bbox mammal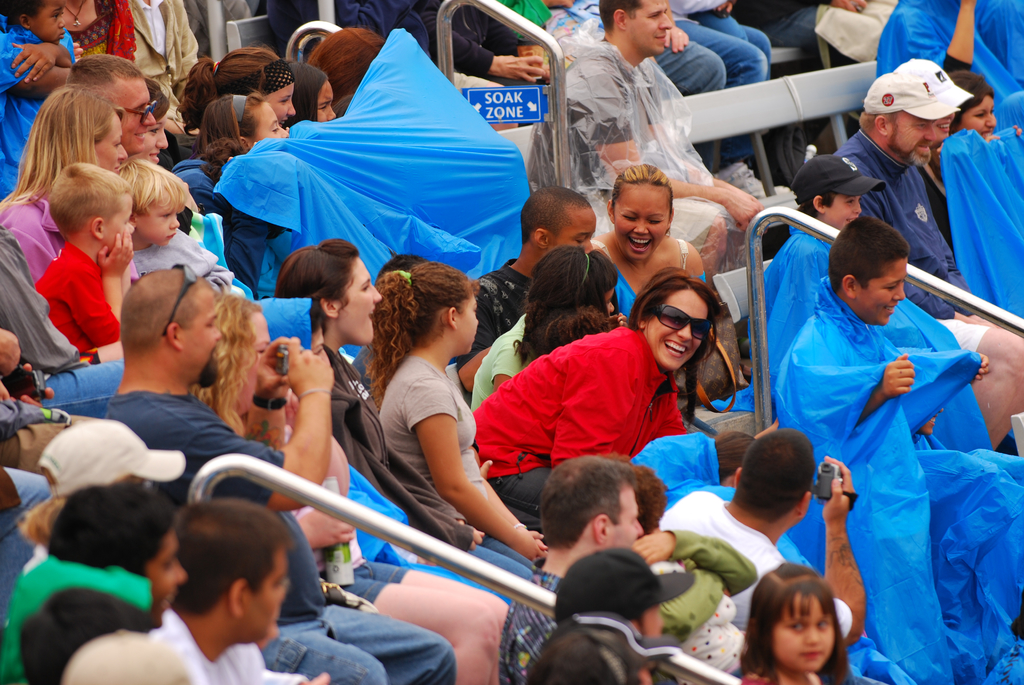
select_region(126, 0, 211, 166)
